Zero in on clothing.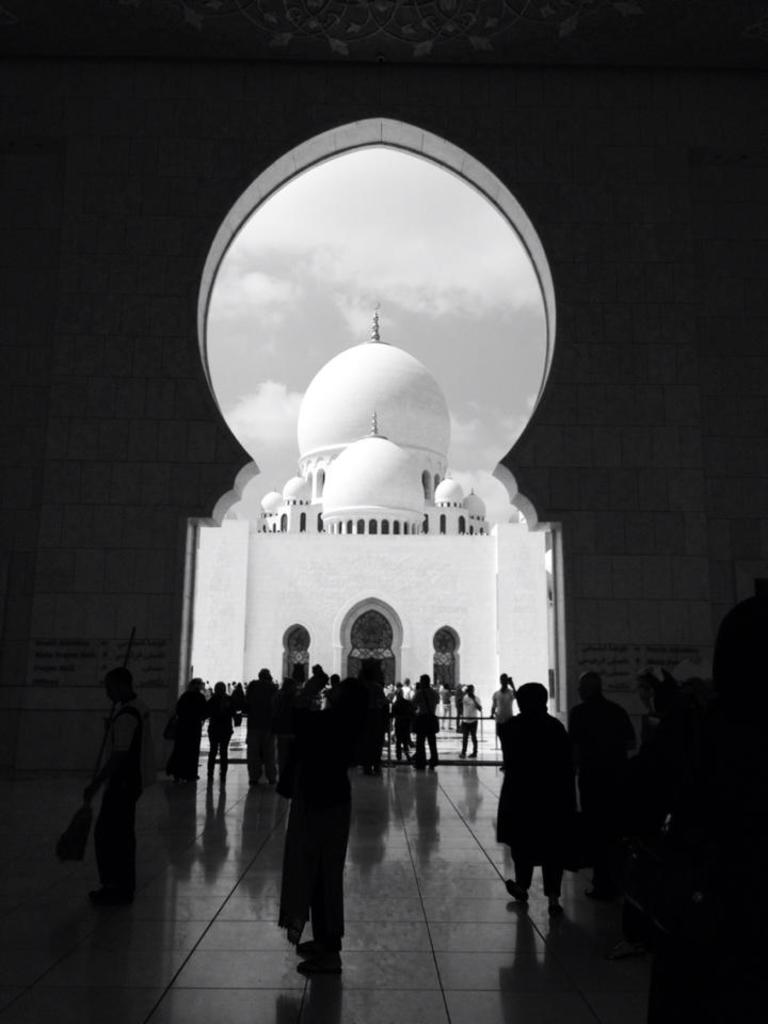
Zeroed in: BBox(282, 747, 356, 941).
